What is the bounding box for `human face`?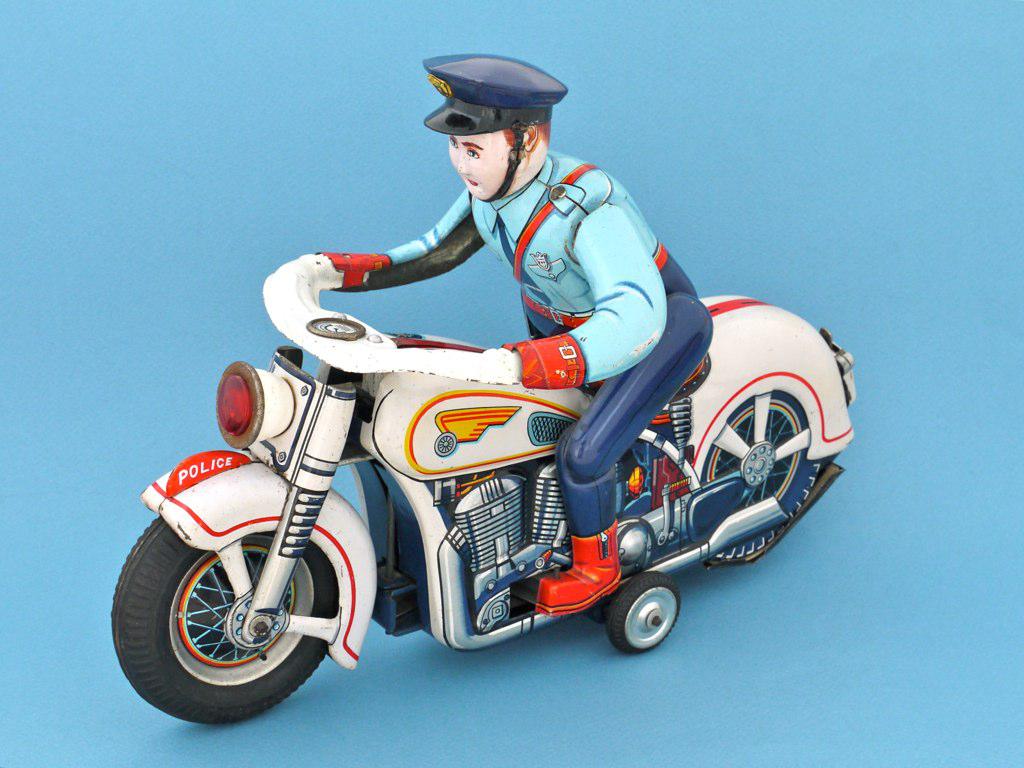
(447, 132, 512, 202).
